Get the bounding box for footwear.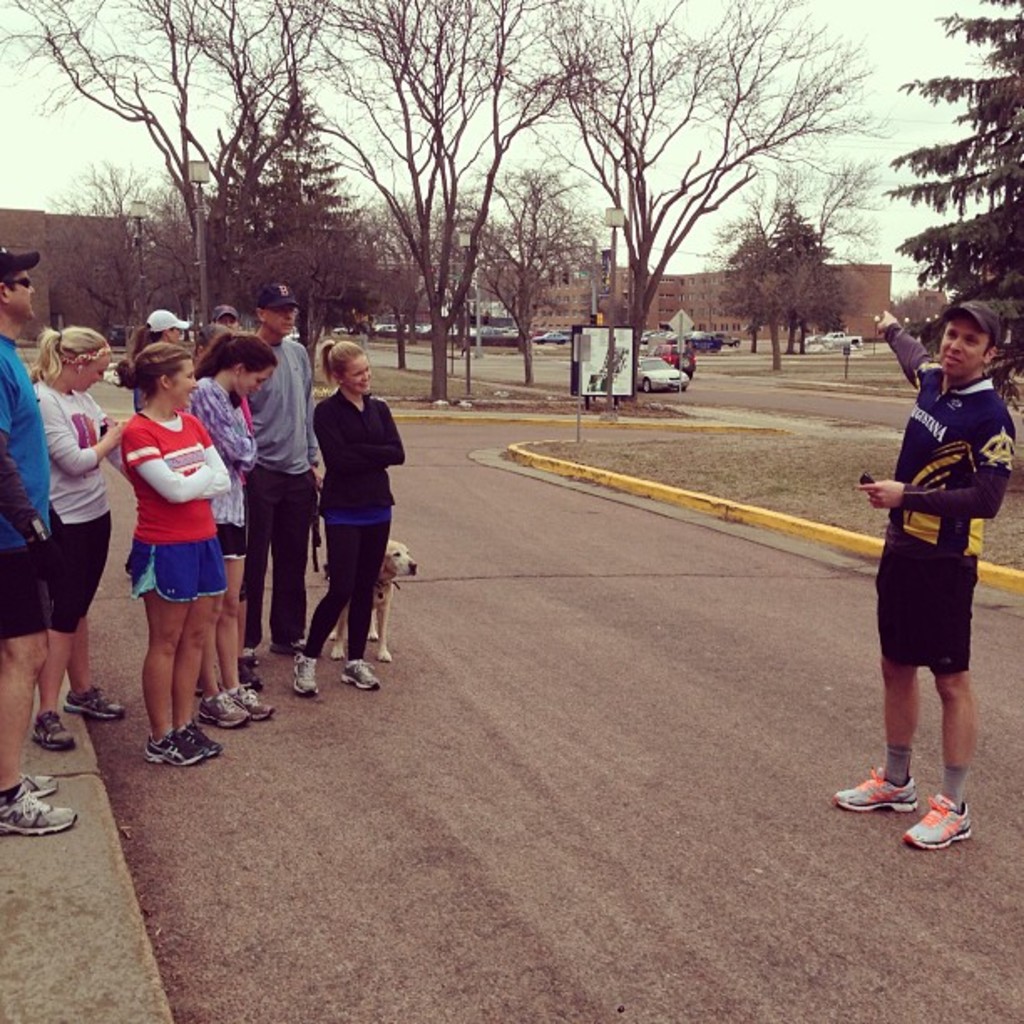
region(177, 718, 224, 756).
